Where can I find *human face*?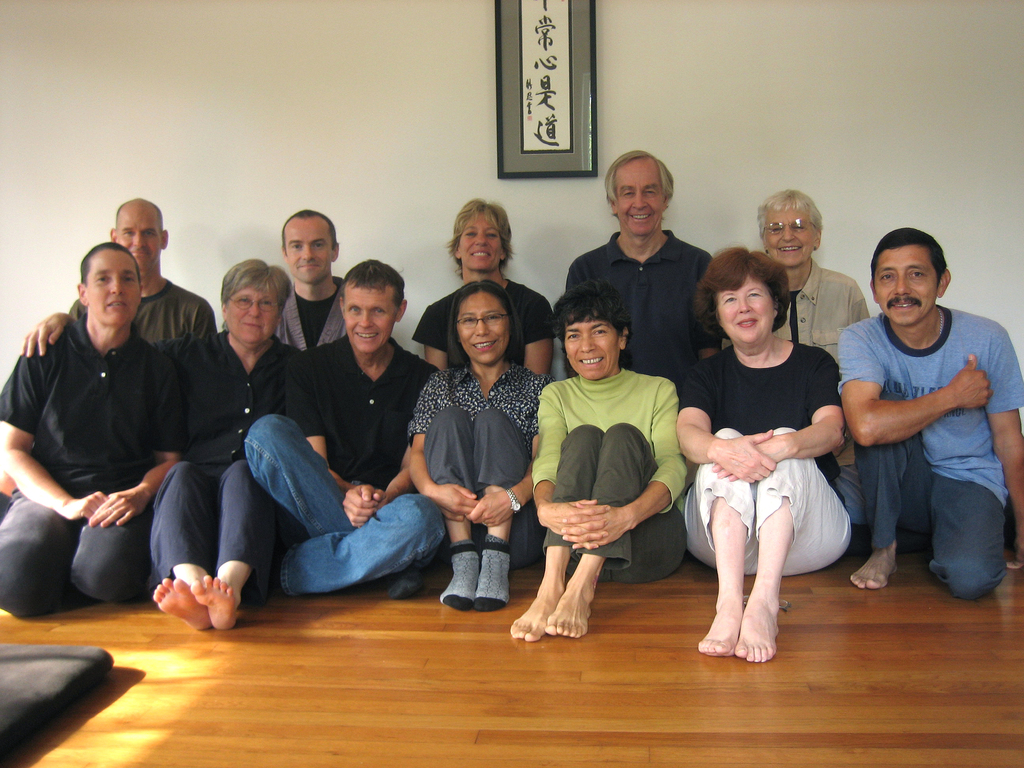
You can find it at <box>712,278,771,345</box>.
